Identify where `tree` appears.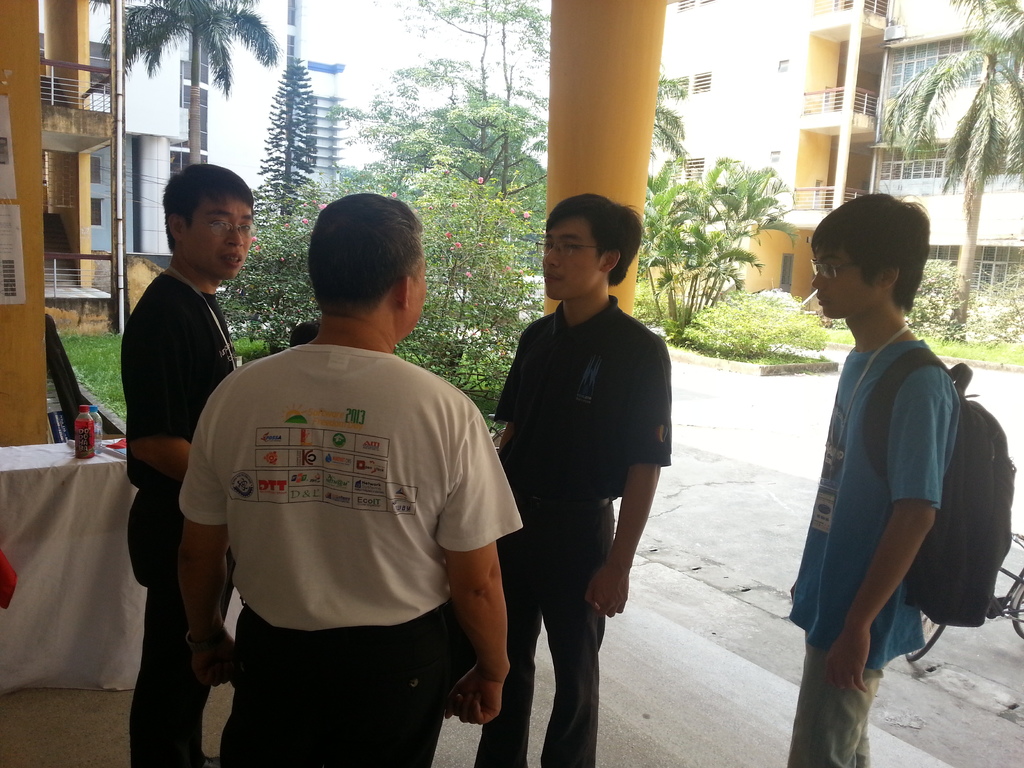
Appears at (left=255, top=54, right=319, bottom=218).
